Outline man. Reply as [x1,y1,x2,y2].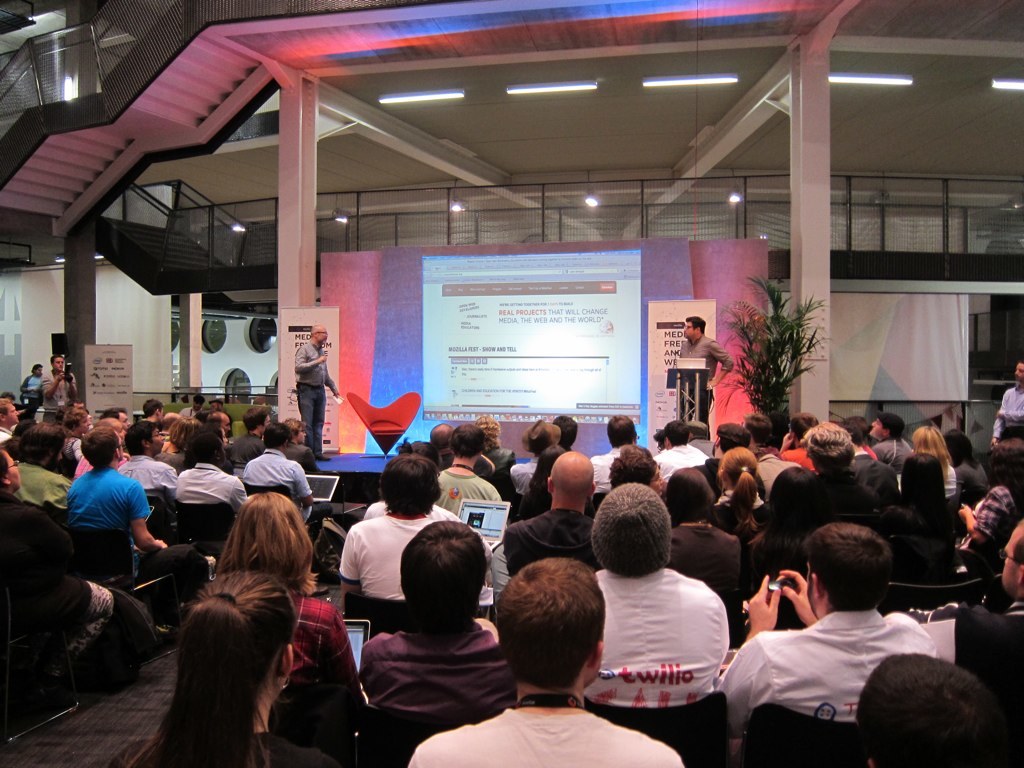
[405,553,682,767].
